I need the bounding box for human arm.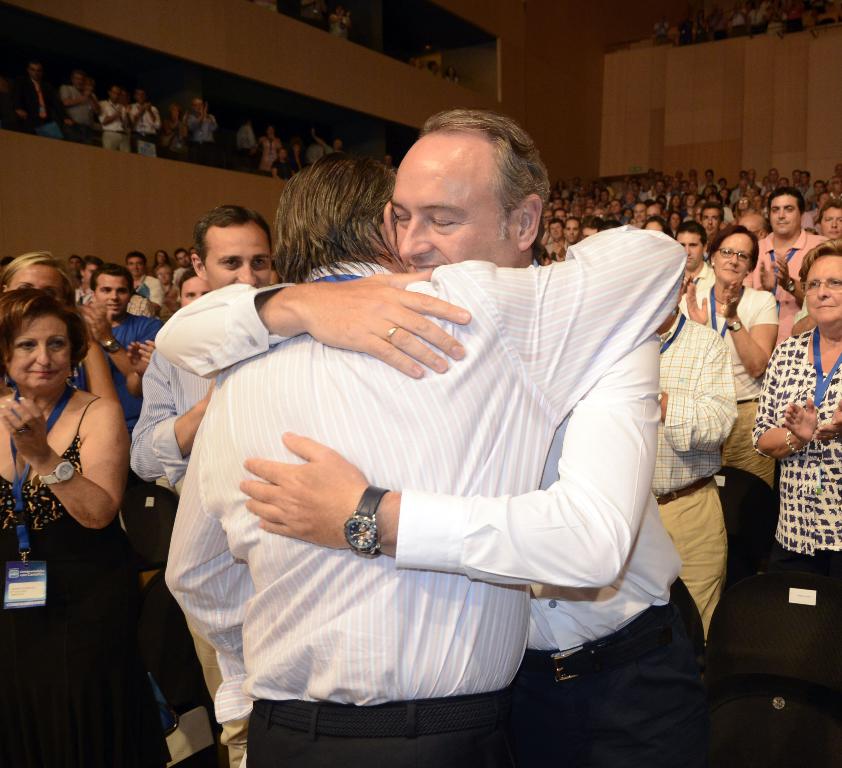
Here it is: x1=139 y1=101 x2=158 y2=125.
